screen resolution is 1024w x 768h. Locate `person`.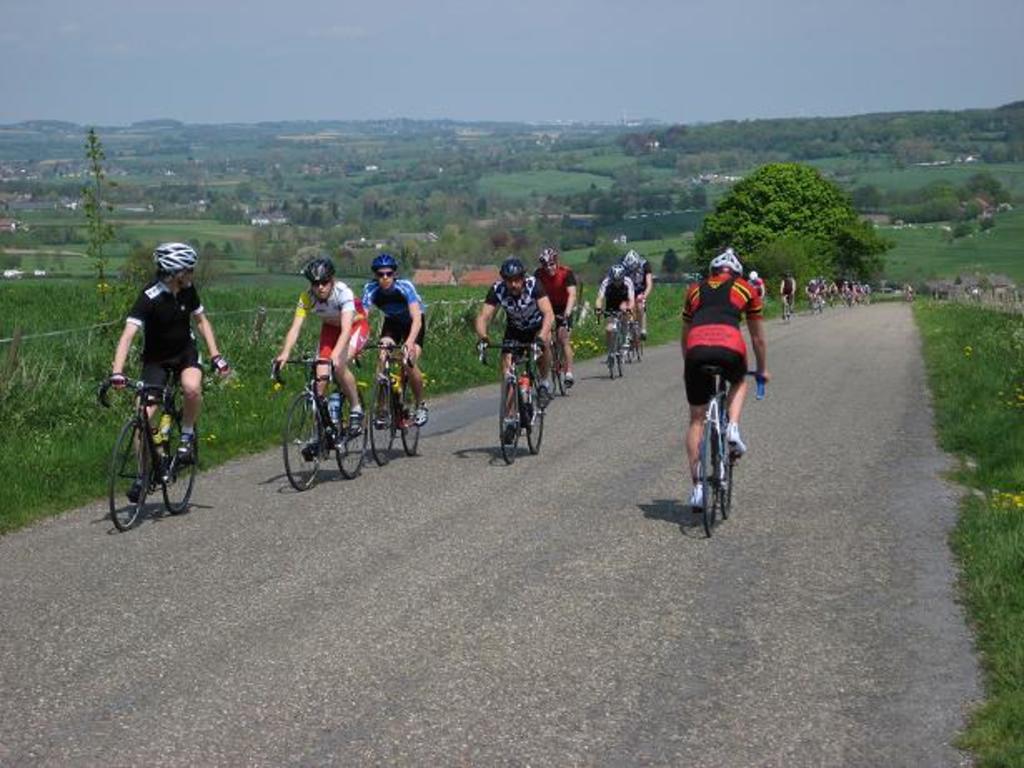
<bbox>275, 260, 363, 423</bbox>.
